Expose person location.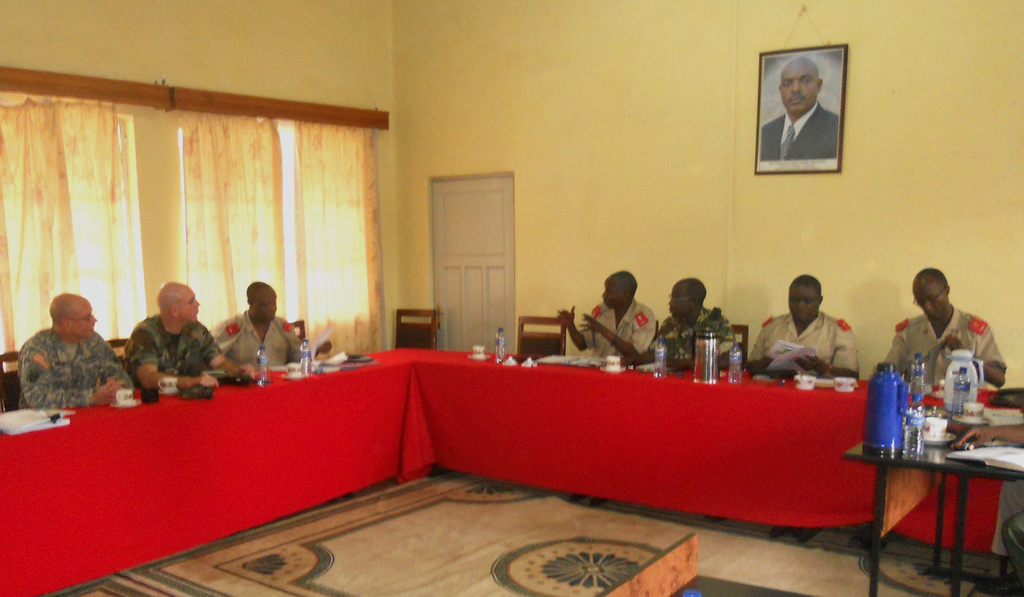
Exposed at x1=215 y1=279 x2=309 y2=377.
